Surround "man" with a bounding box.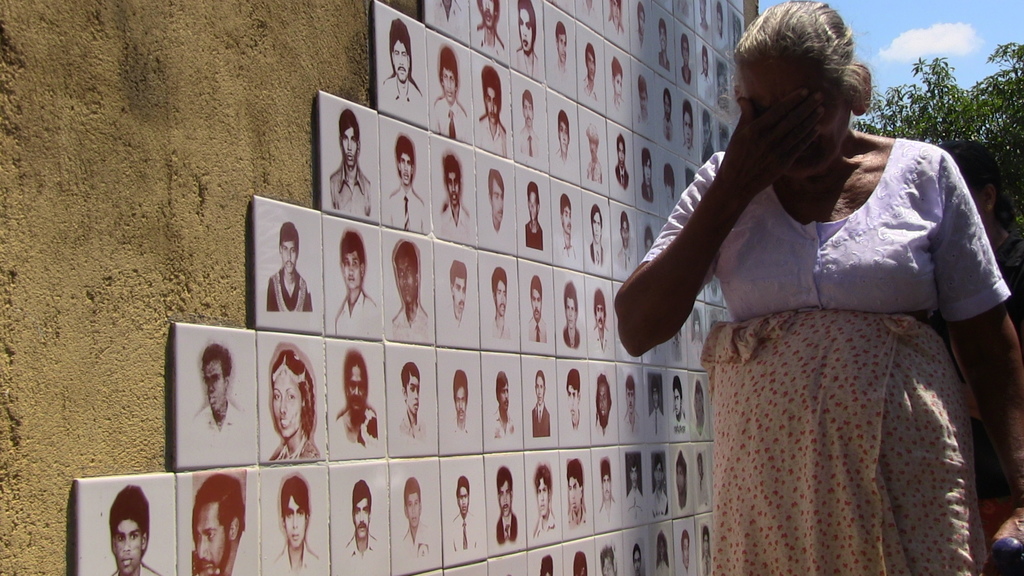
box=[386, 22, 423, 115].
